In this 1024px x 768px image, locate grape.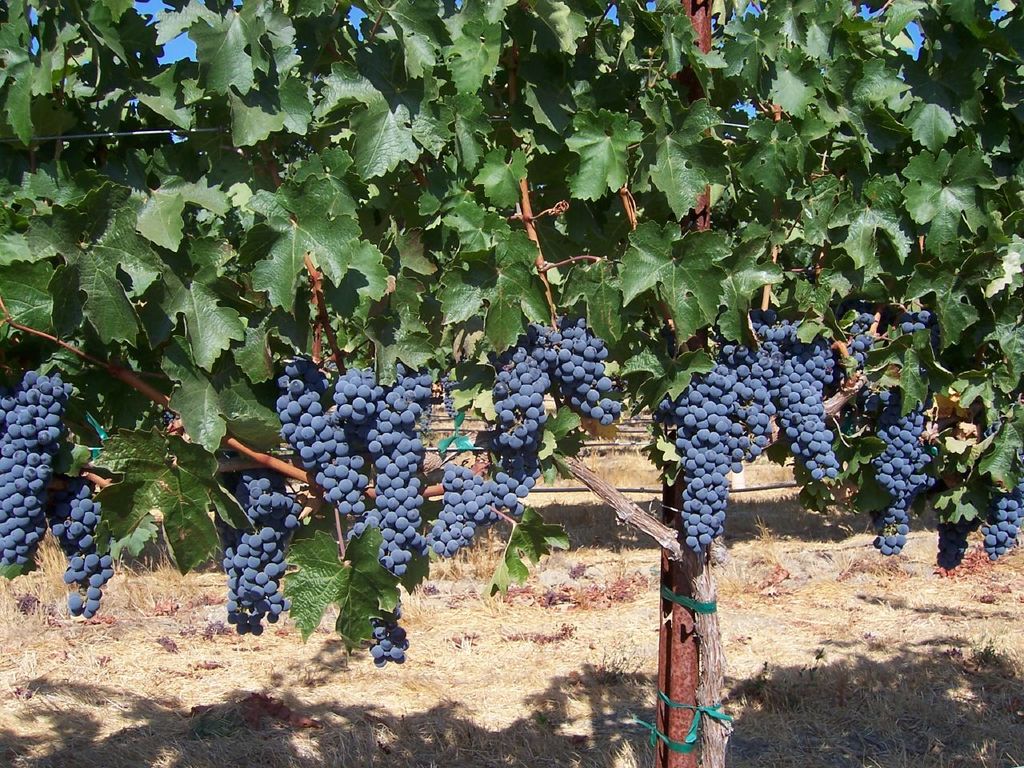
Bounding box: box=[918, 310, 930, 323].
